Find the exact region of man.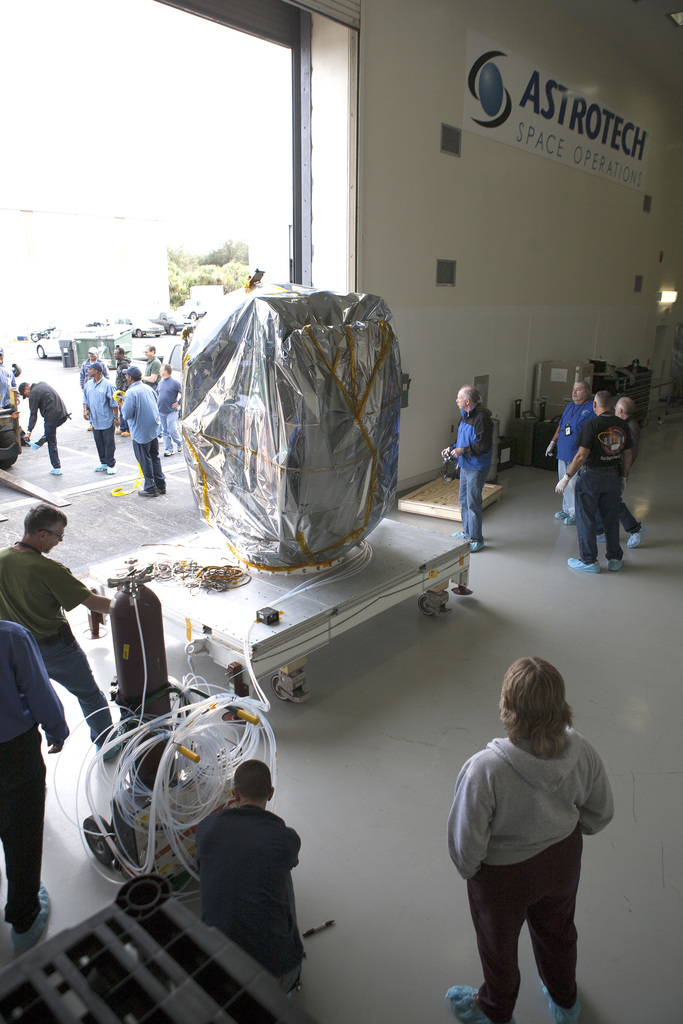
Exact region: {"x1": 545, "y1": 381, "x2": 598, "y2": 524}.
